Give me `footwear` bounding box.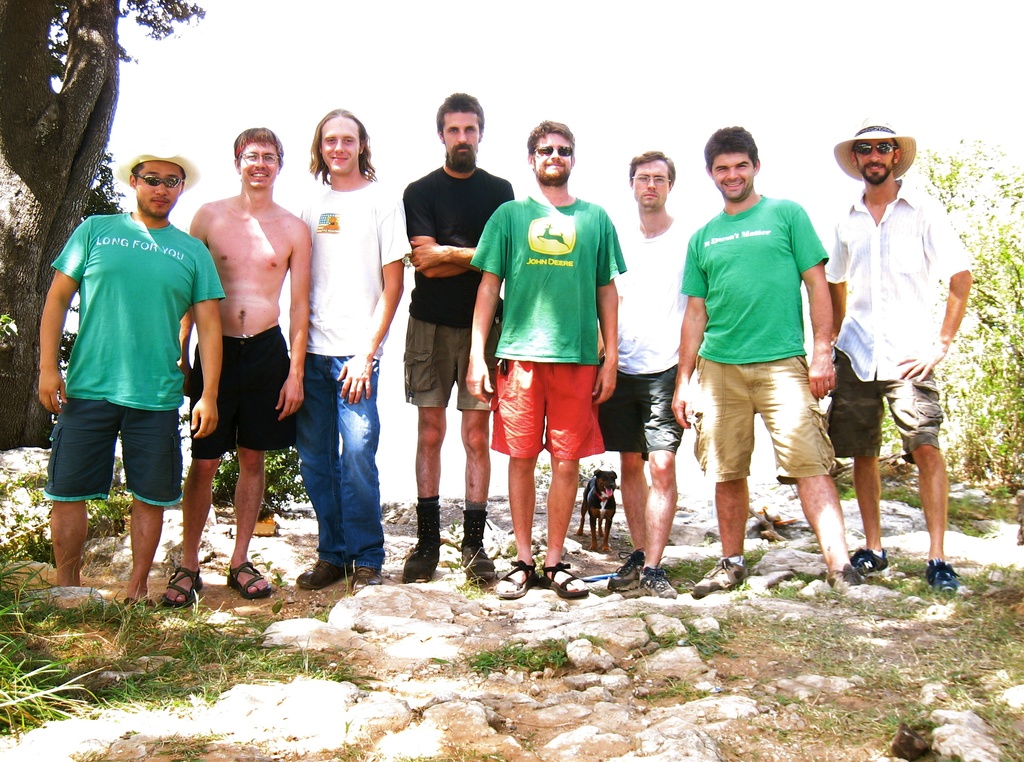
[x1=351, y1=558, x2=388, y2=596].
